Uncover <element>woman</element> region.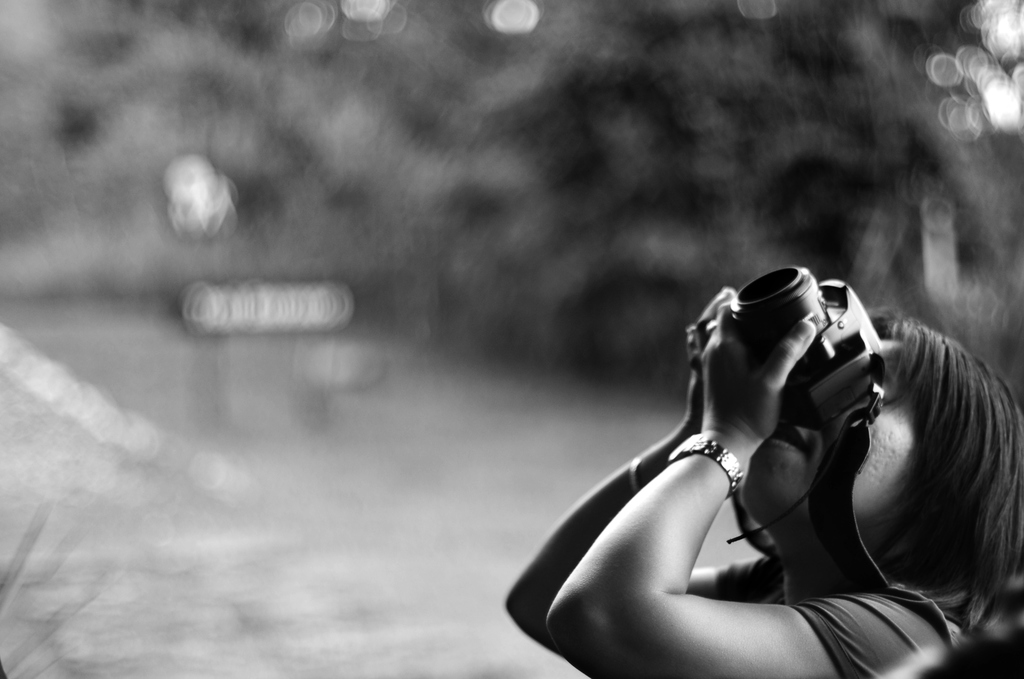
Uncovered: region(513, 212, 993, 670).
